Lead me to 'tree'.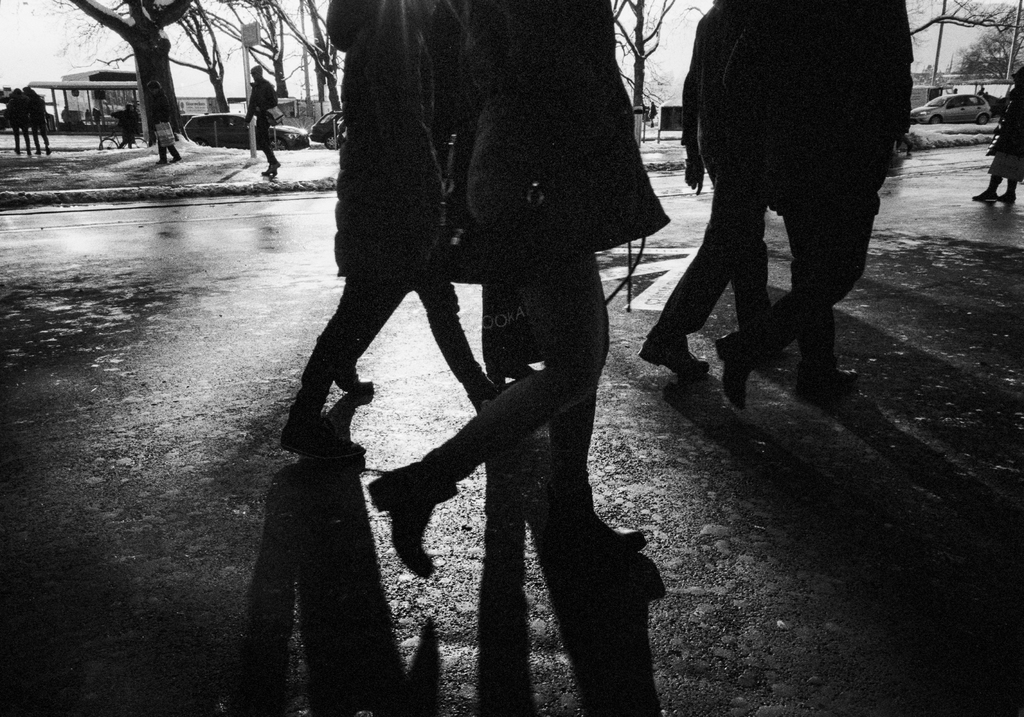
Lead to (900,0,1020,84).
